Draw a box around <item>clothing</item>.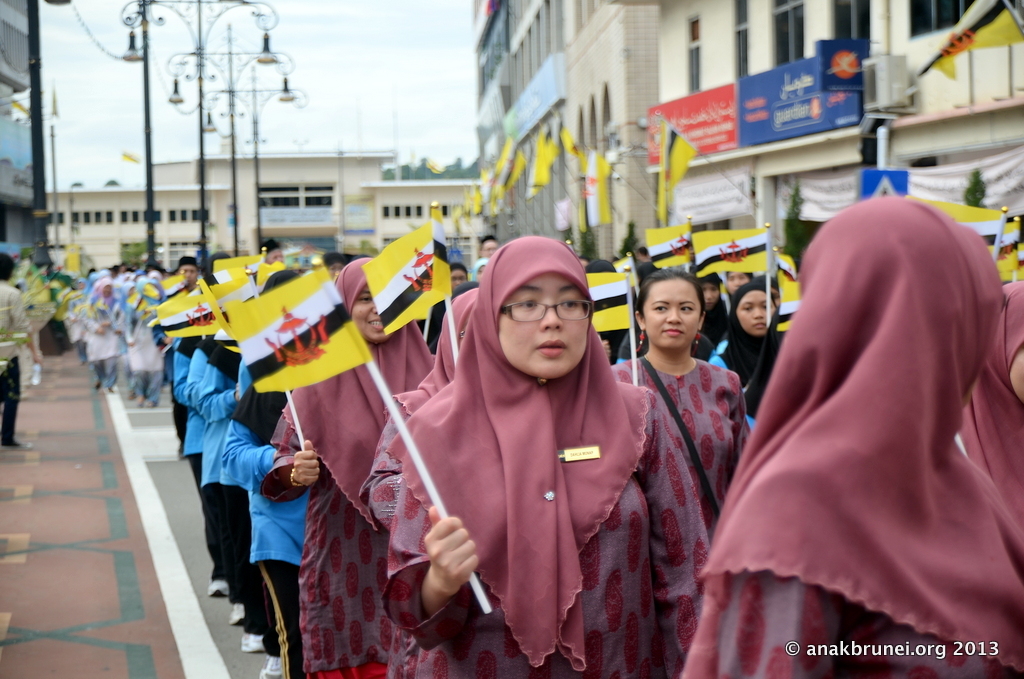
left=206, top=378, right=330, bottom=677.
